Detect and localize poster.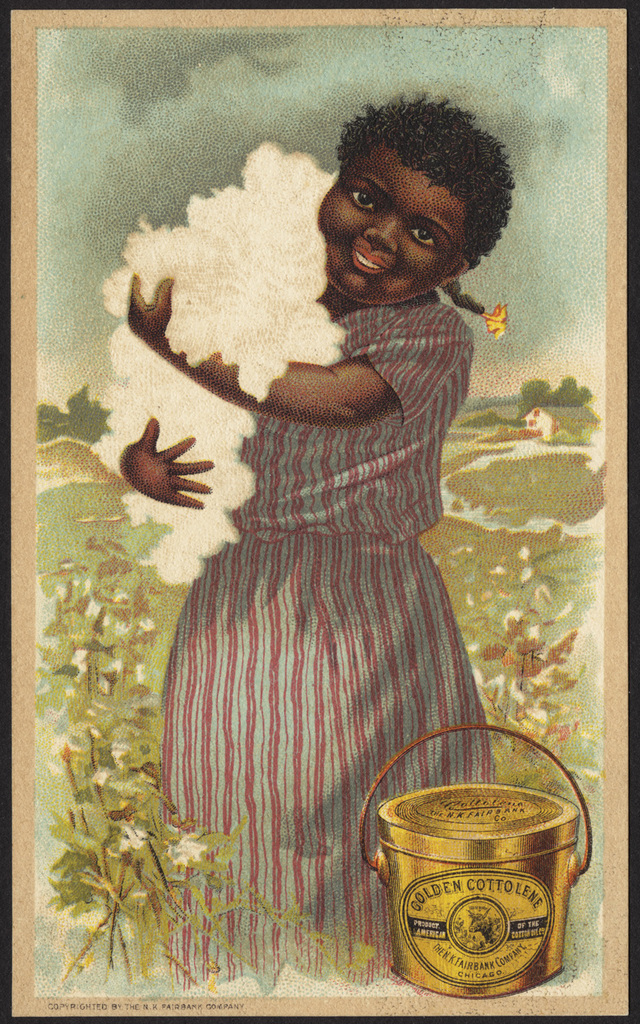
Localized at x1=1 y1=0 x2=639 y2=1023.
